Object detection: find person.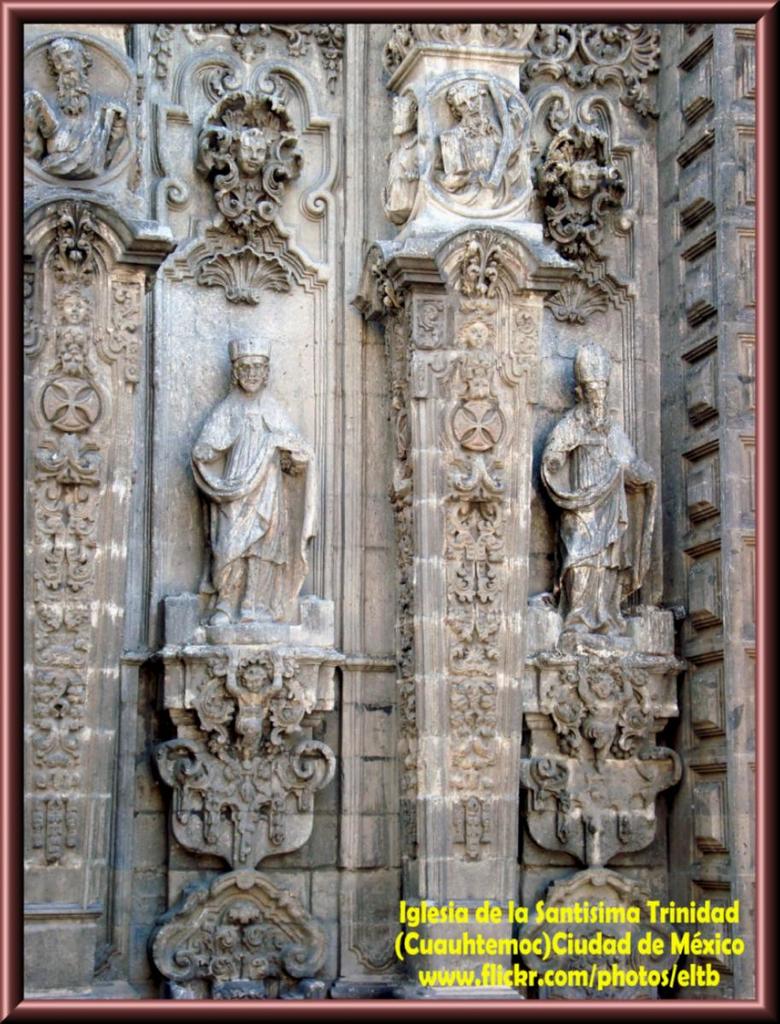
[433, 74, 515, 184].
